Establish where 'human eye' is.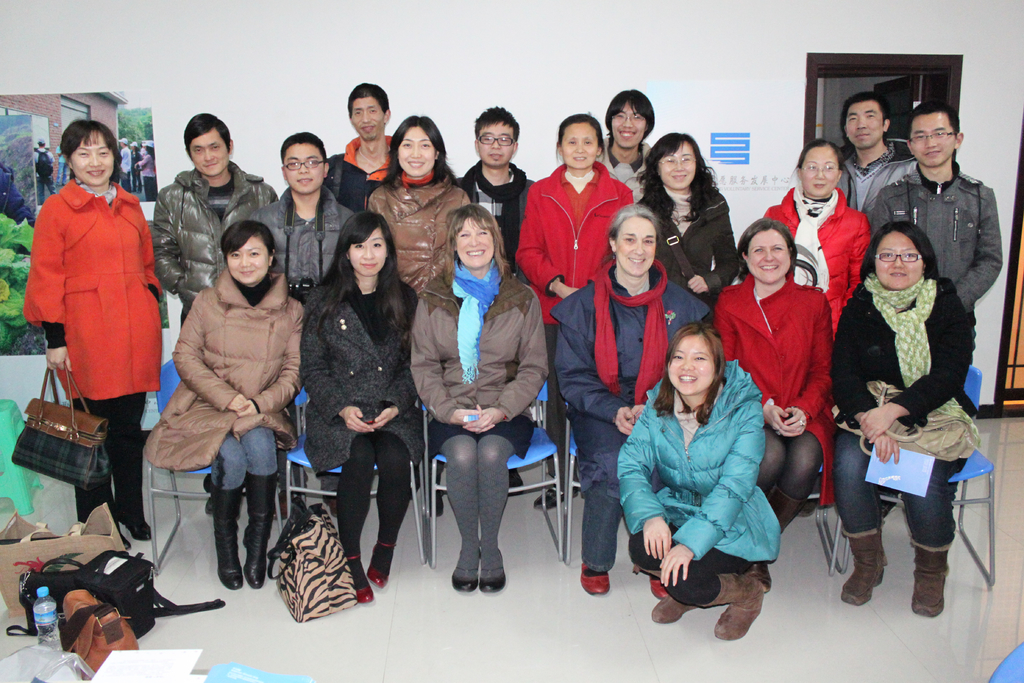
Established at [98, 151, 108, 158].
